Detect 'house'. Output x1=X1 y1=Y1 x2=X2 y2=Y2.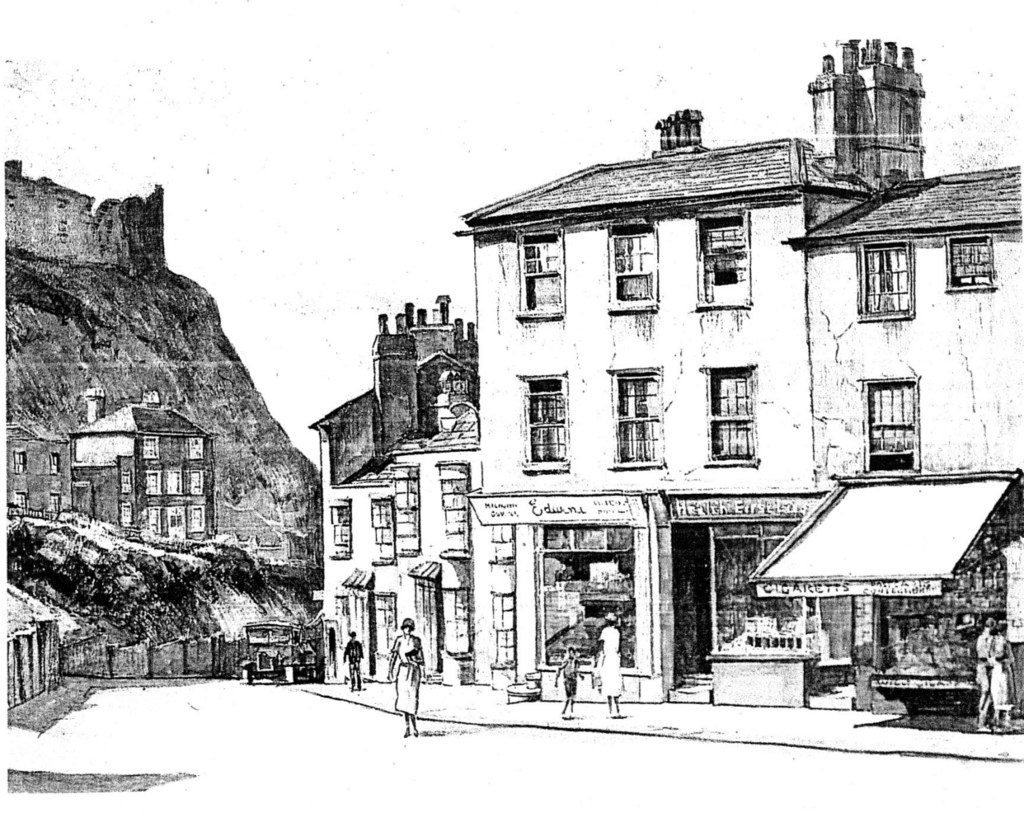
x1=2 y1=149 x2=164 y2=264.
